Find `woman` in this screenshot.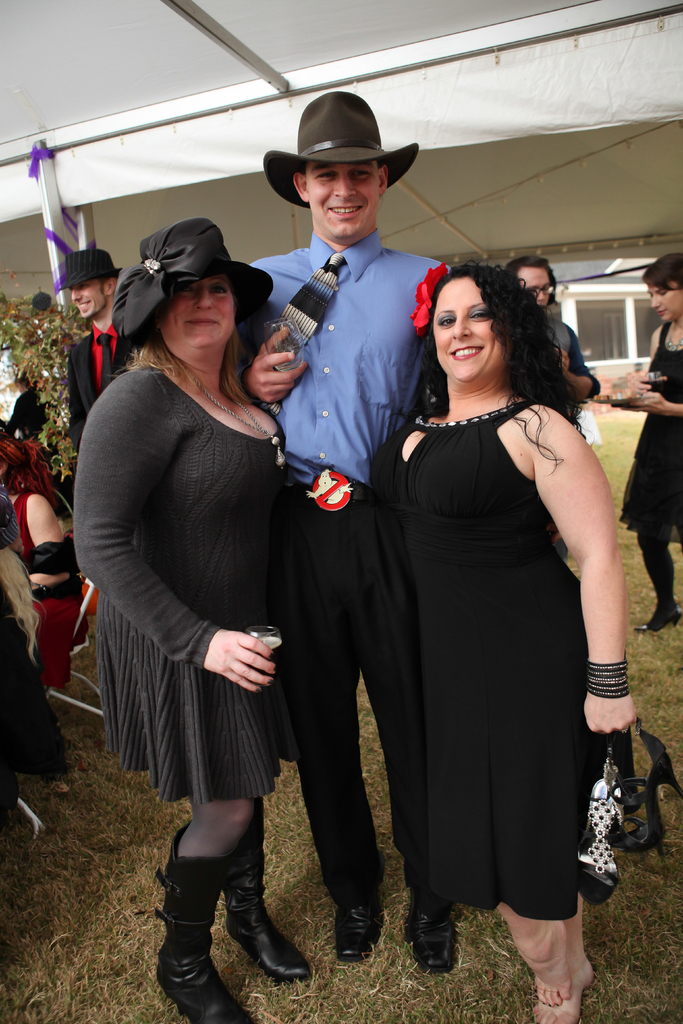
The bounding box for `woman` is detection(73, 213, 315, 1023).
